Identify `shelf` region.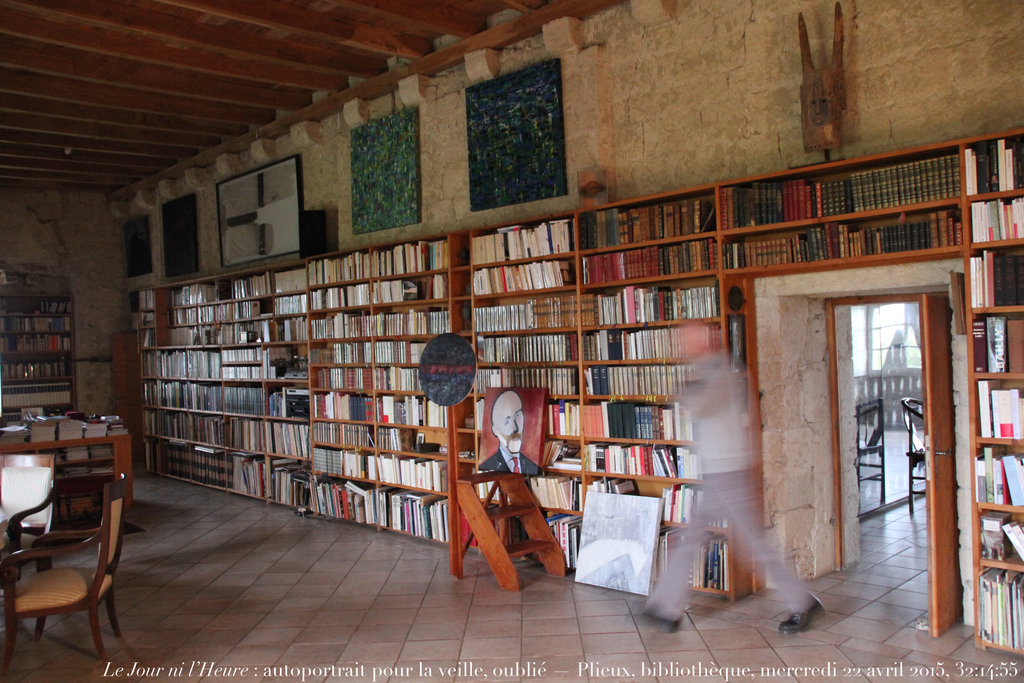
Region: <box>6,357,70,380</box>.
